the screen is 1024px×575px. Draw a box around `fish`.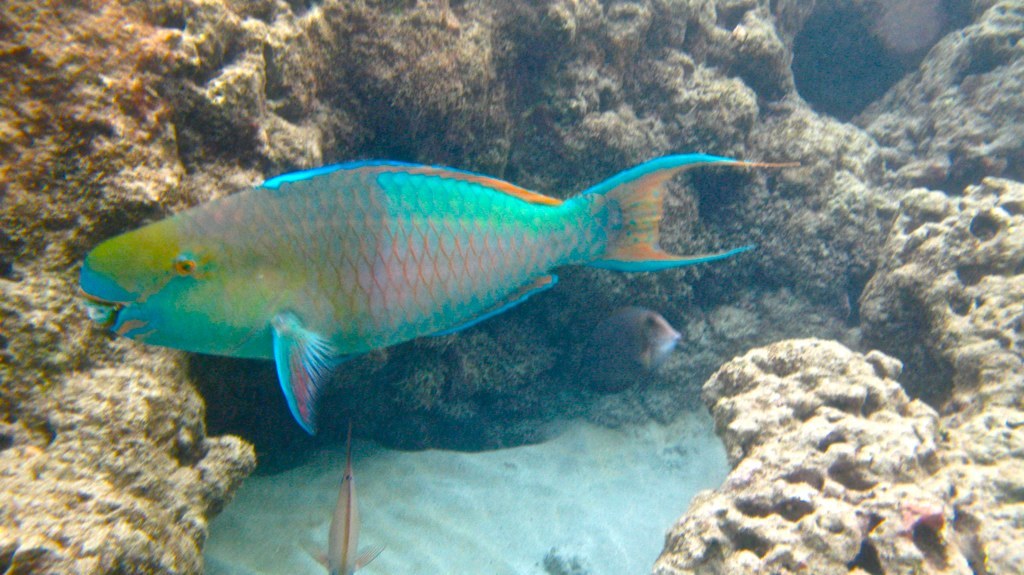
x1=580, y1=303, x2=683, y2=398.
